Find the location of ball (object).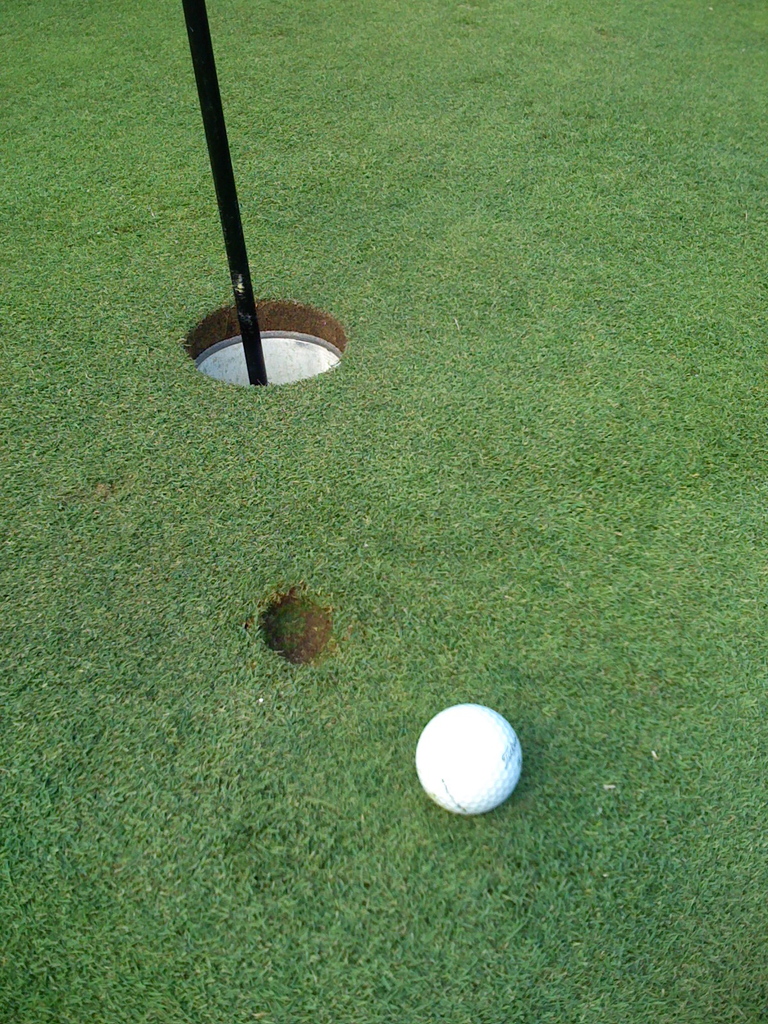
Location: (412, 703, 522, 811).
